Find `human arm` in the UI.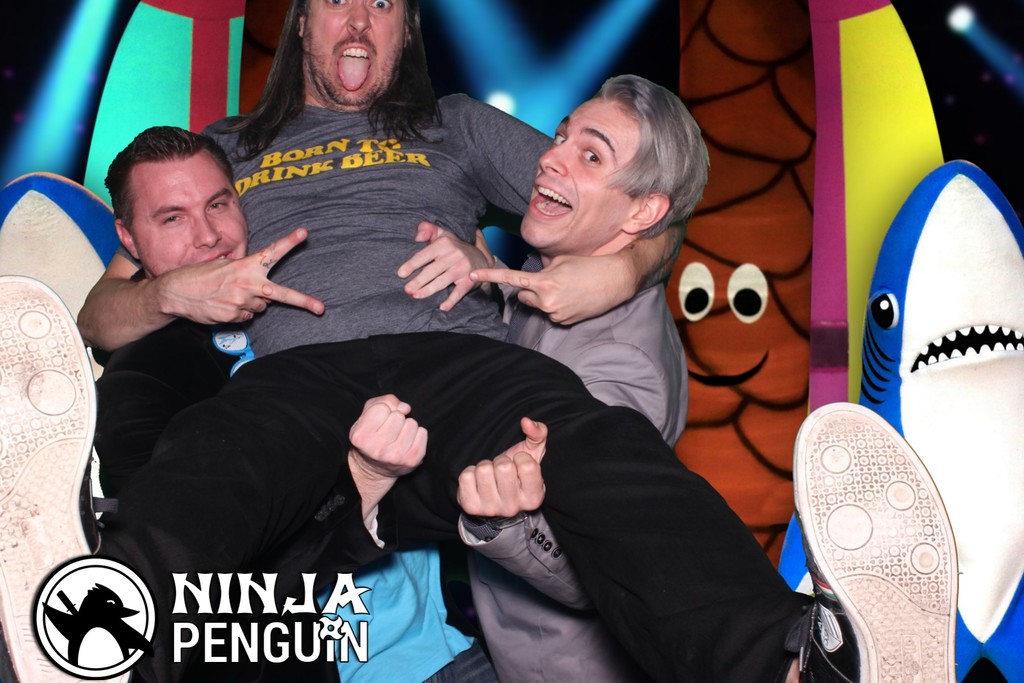
UI element at <region>73, 103, 329, 356</region>.
